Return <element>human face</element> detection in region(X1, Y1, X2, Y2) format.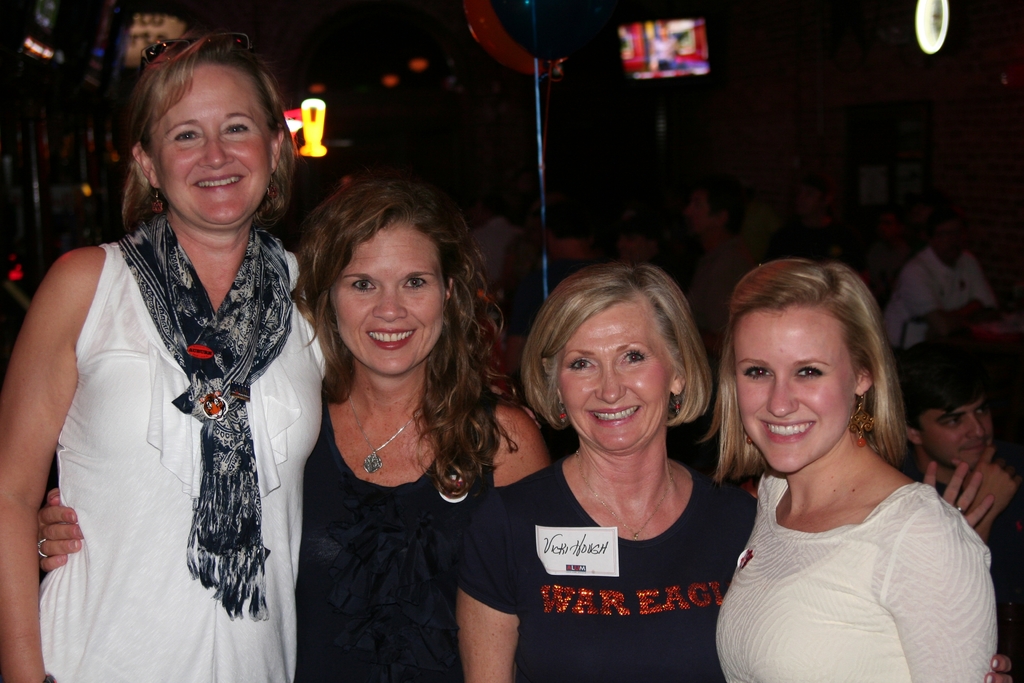
region(557, 298, 678, 461).
